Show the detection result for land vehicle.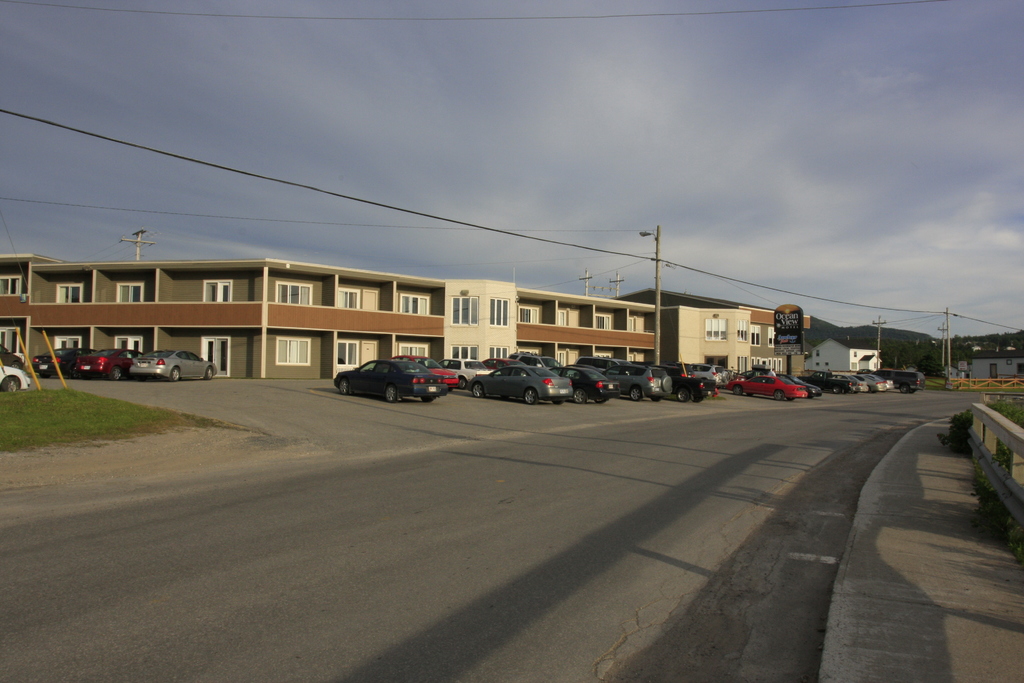
573,354,634,372.
